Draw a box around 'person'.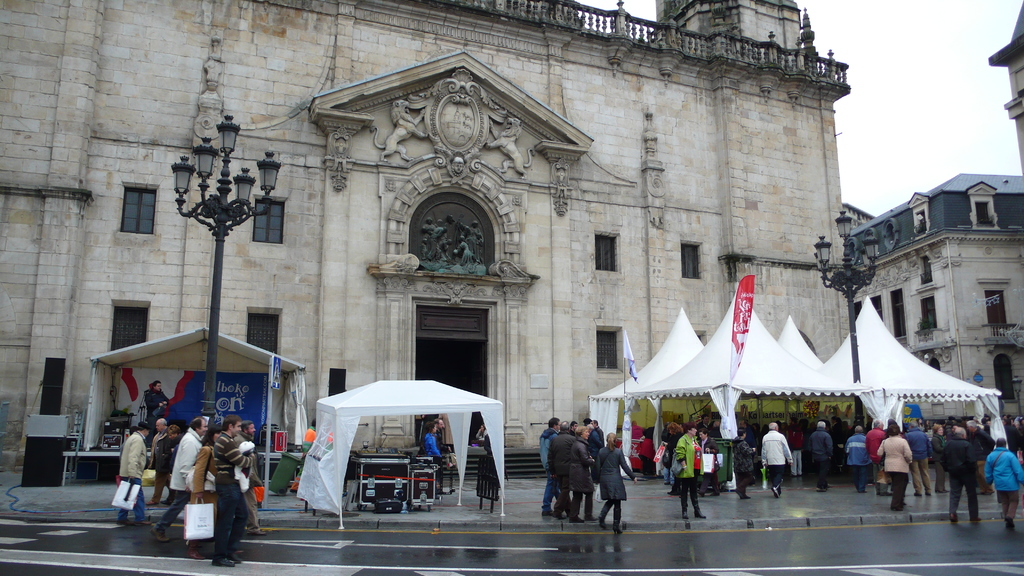
[left=883, top=420, right=901, bottom=504].
